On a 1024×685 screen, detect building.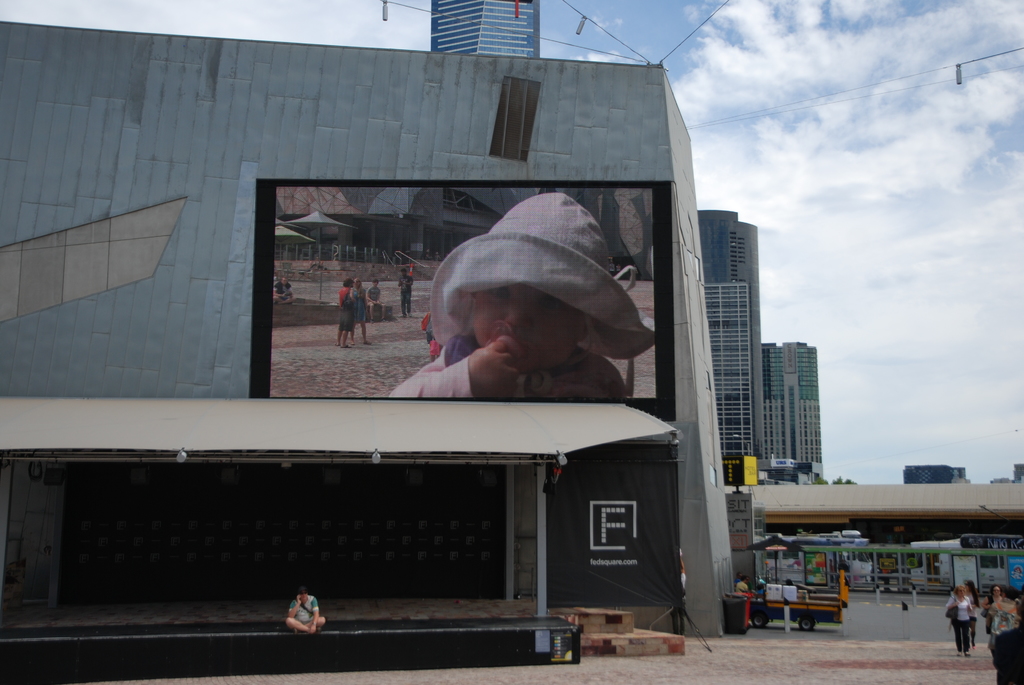
select_region(761, 336, 826, 481).
